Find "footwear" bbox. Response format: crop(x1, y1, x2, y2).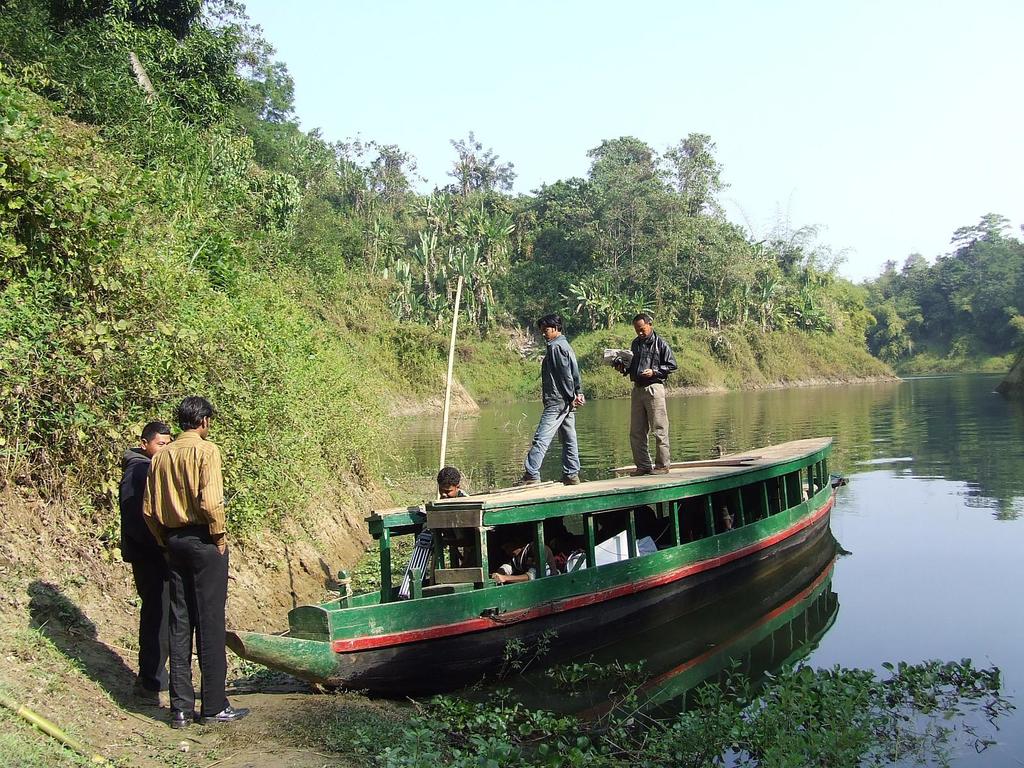
crop(650, 464, 671, 475).
